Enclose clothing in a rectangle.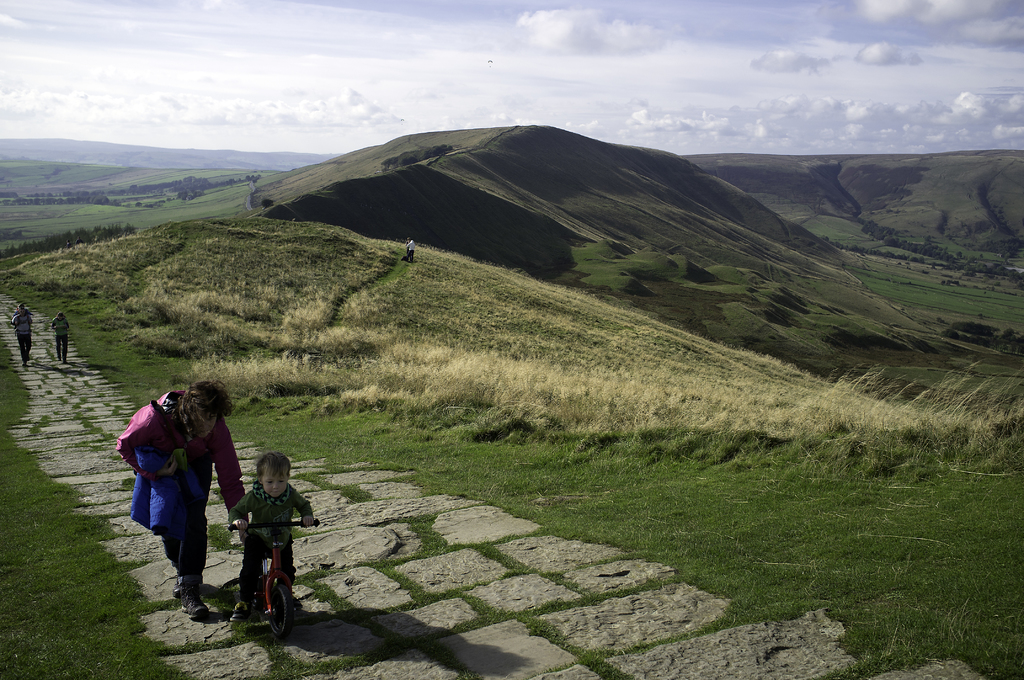
left=12, top=314, right=33, bottom=361.
